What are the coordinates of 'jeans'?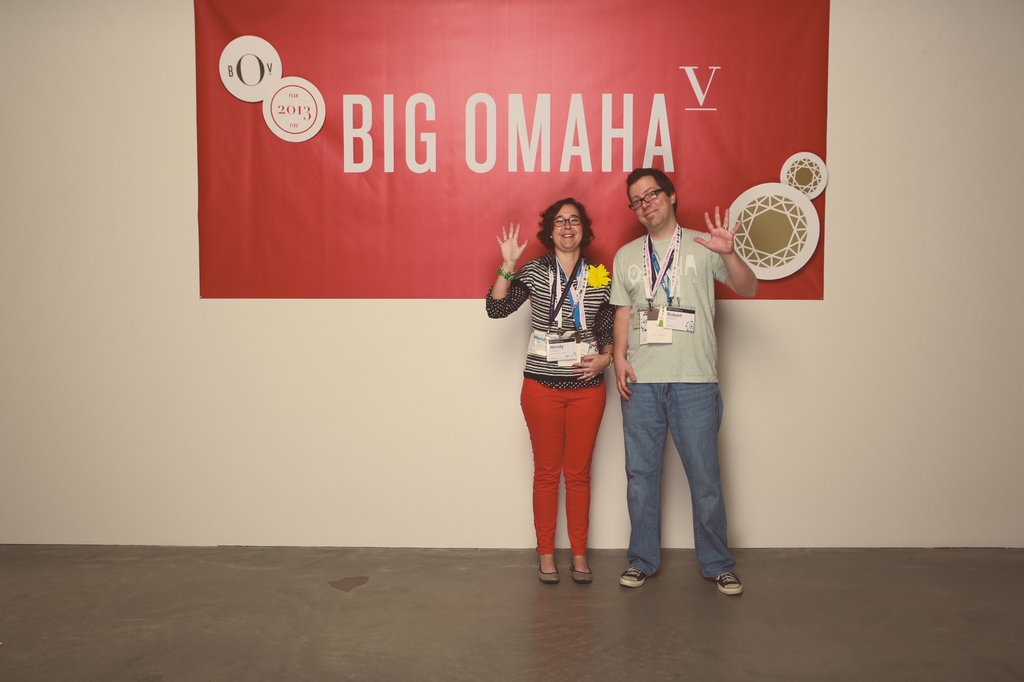
(621, 372, 739, 588).
